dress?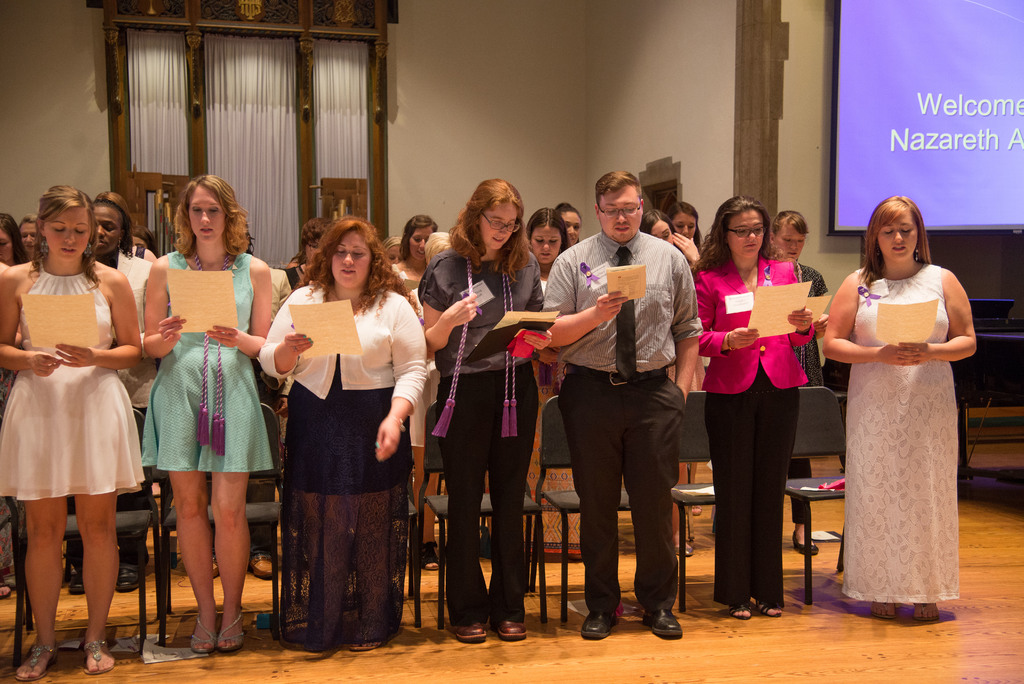
select_region(140, 252, 273, 470)
